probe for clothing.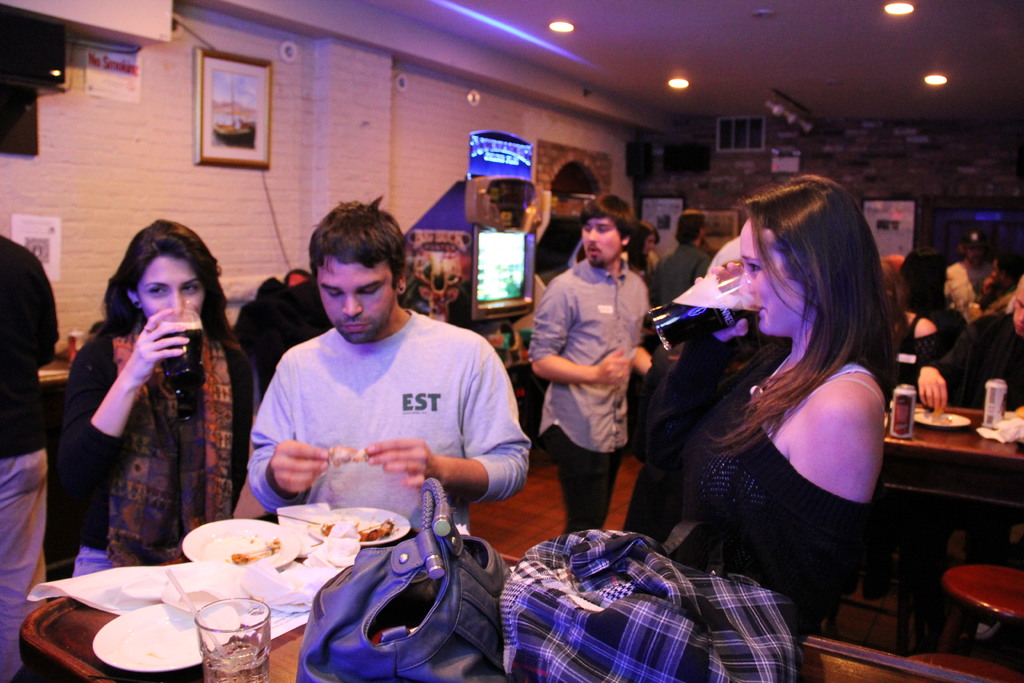
Probe result: BBox(941, 311, 1023, 415).
